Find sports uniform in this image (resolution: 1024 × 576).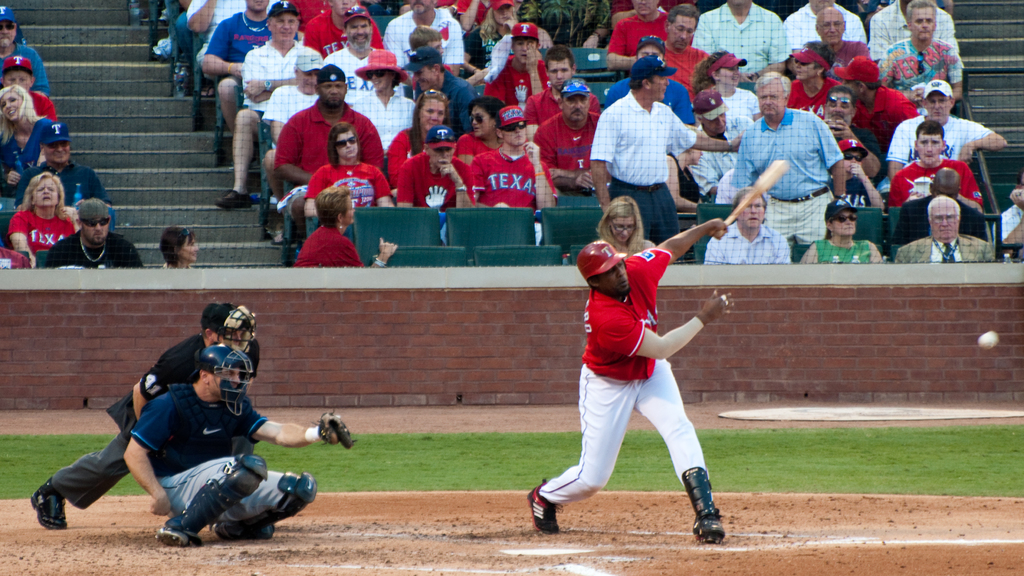
[left=534, top=239, right=711, bottom=514].
